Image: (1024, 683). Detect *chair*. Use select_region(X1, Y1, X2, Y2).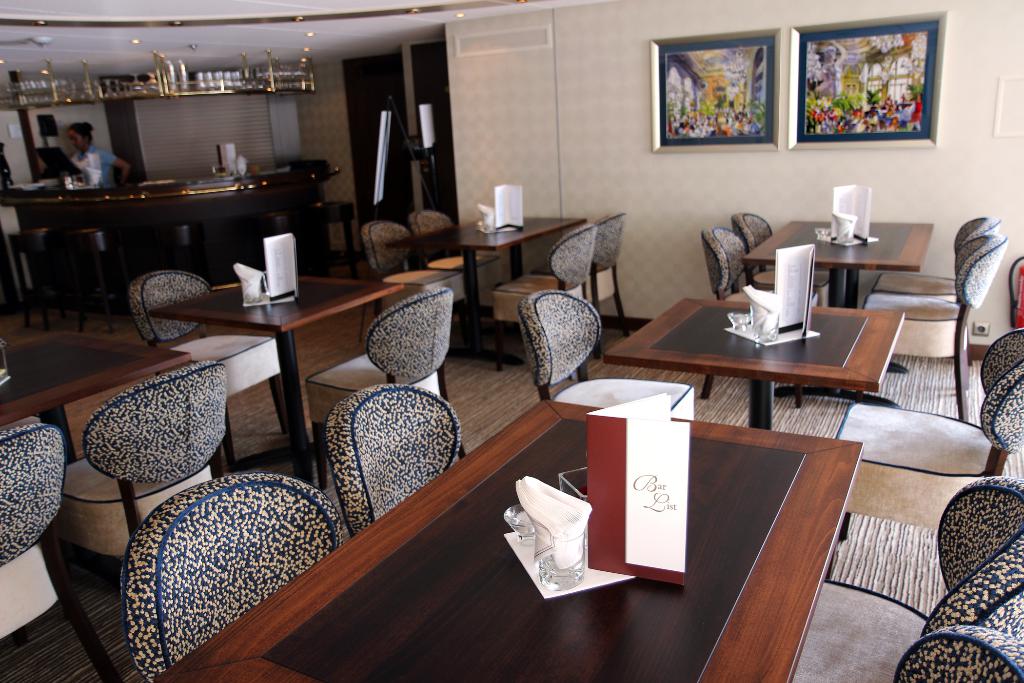
select_region(325, 384, 462, 539).
